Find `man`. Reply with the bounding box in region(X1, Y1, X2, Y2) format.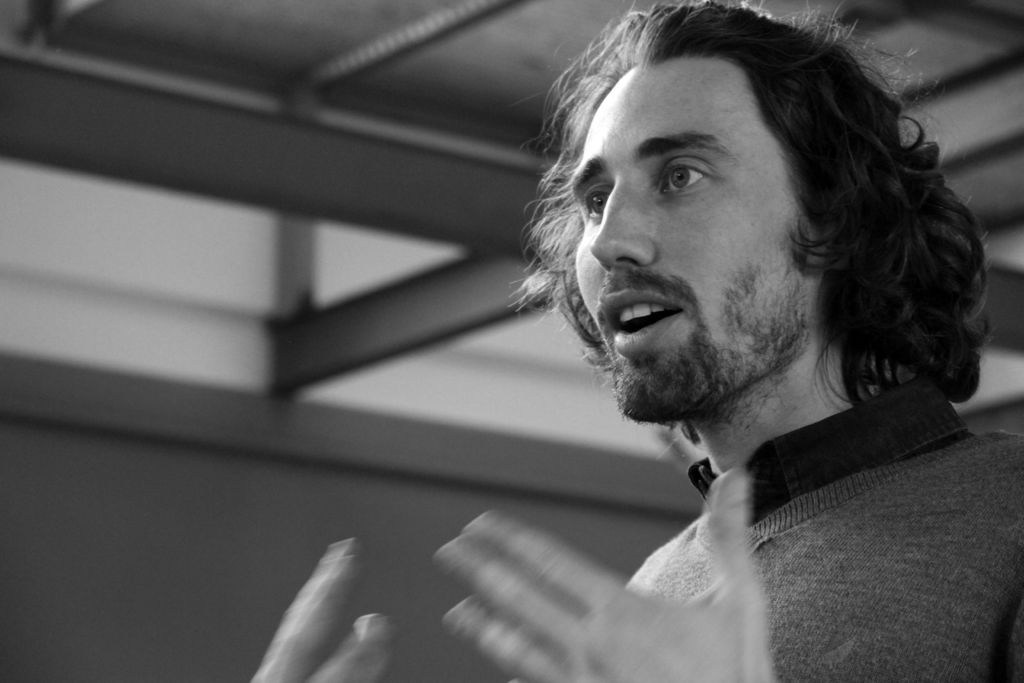
region(241, 0, 1023, 682).
